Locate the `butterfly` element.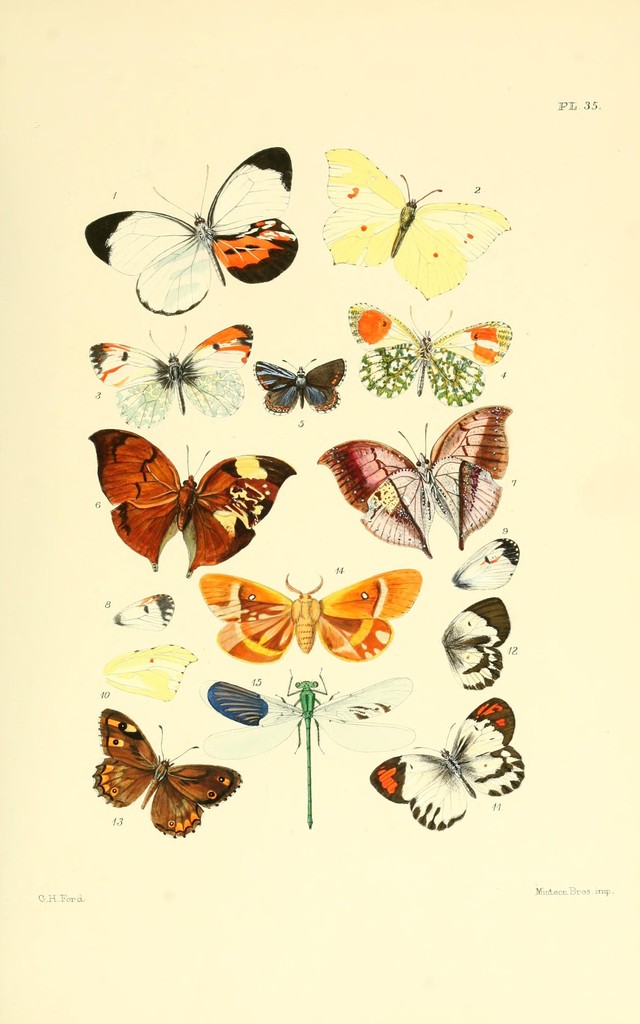
Element bbox: detection(78, 429, 293, 568).
